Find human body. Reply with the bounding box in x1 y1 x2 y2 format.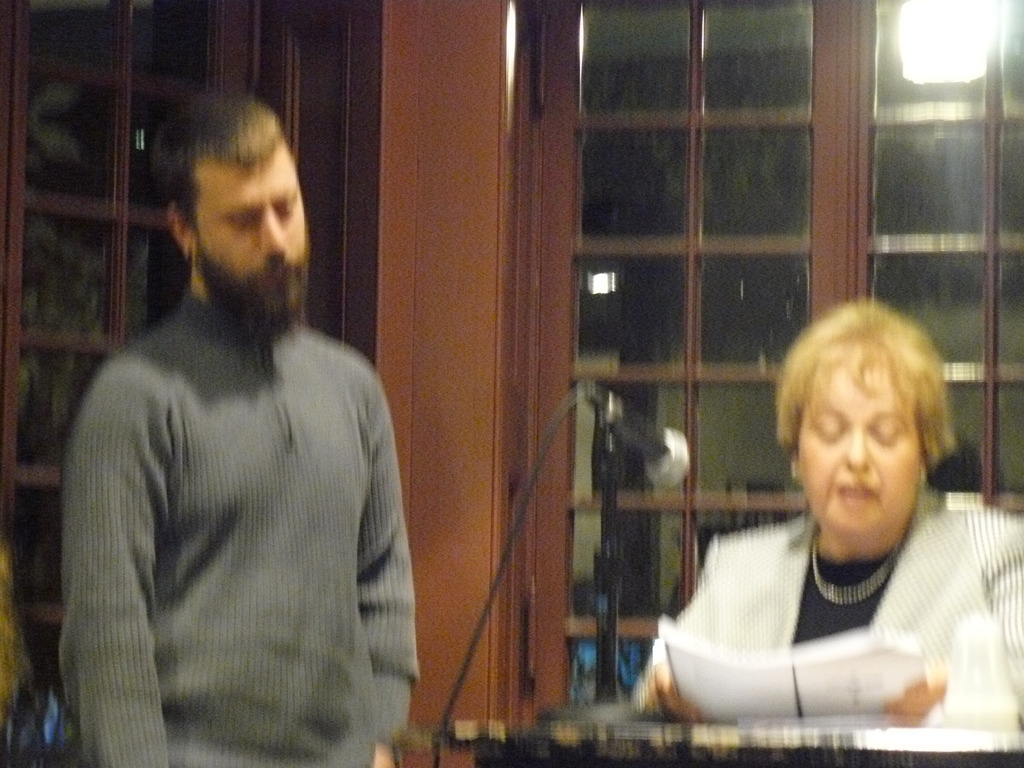
634 297 1023 725.
